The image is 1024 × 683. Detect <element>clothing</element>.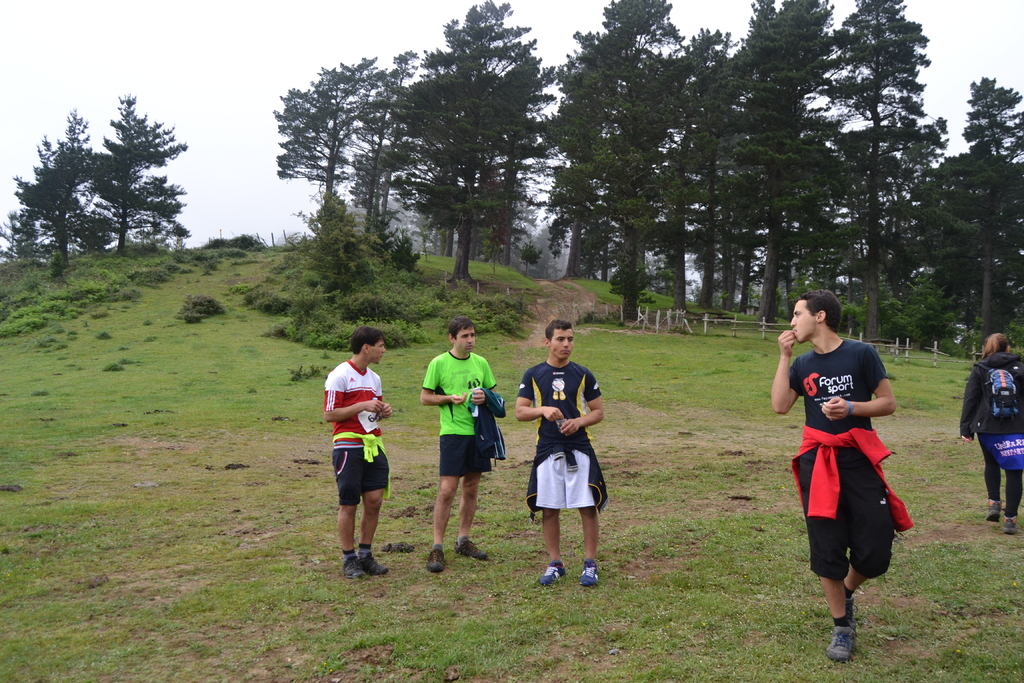
Detection: box=[325, 359, 380, 442].
